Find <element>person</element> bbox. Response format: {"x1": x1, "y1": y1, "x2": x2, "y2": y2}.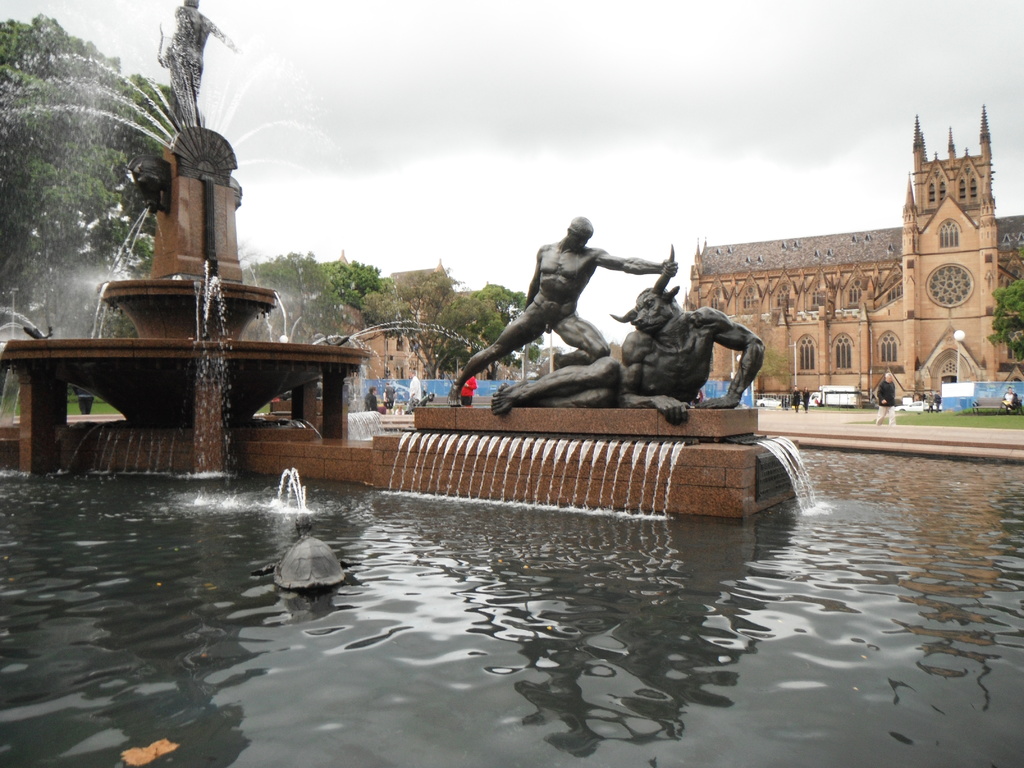
{"x1": 876, "y1": 369, "x2": 897, "y2": 428}.
